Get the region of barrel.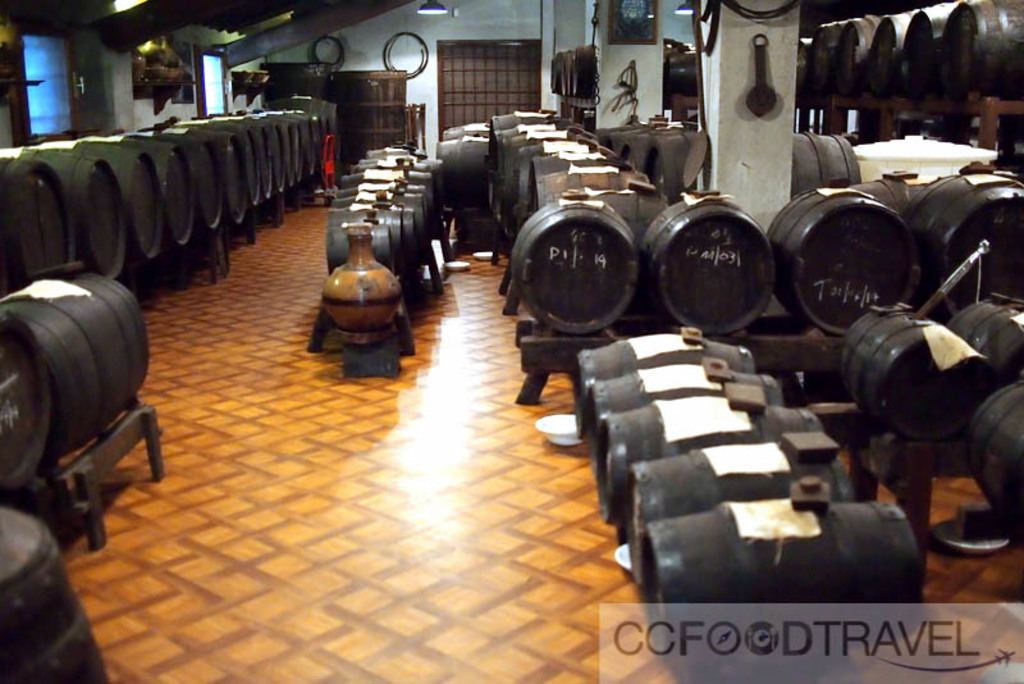
rect(0, 108, 347, 256).
